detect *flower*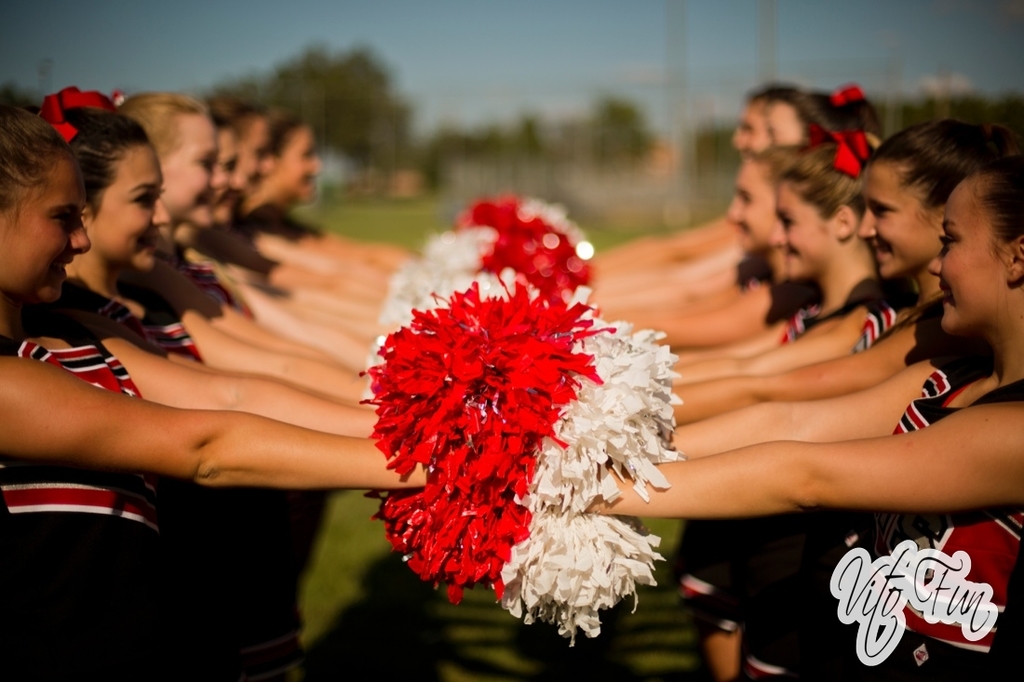
348,248,611,602
